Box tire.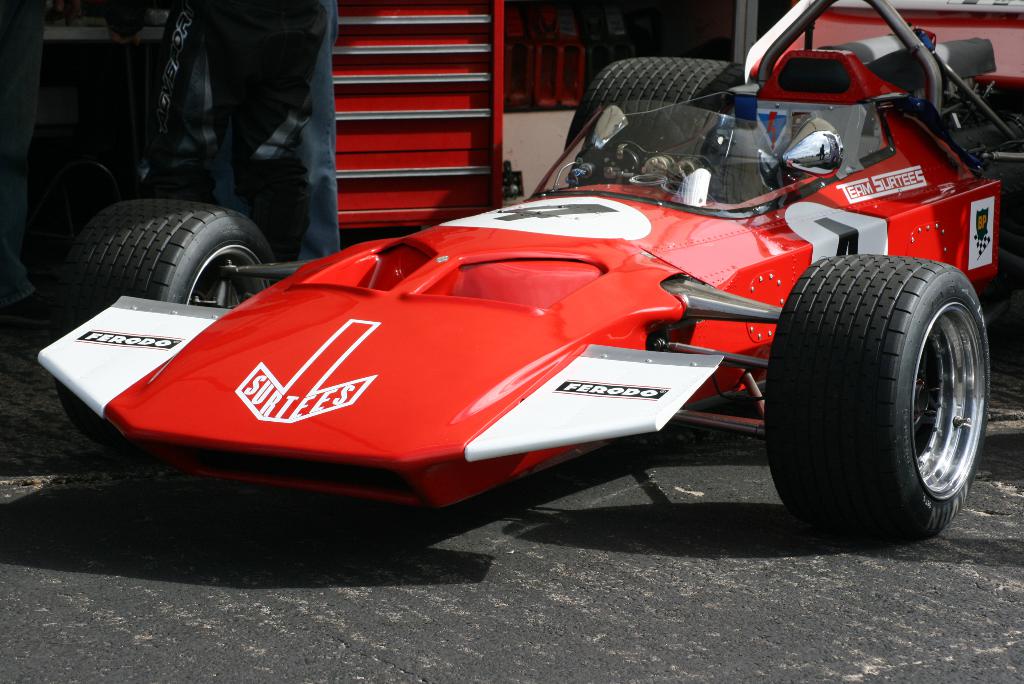
bbox=[758, 250, 997, 550].
